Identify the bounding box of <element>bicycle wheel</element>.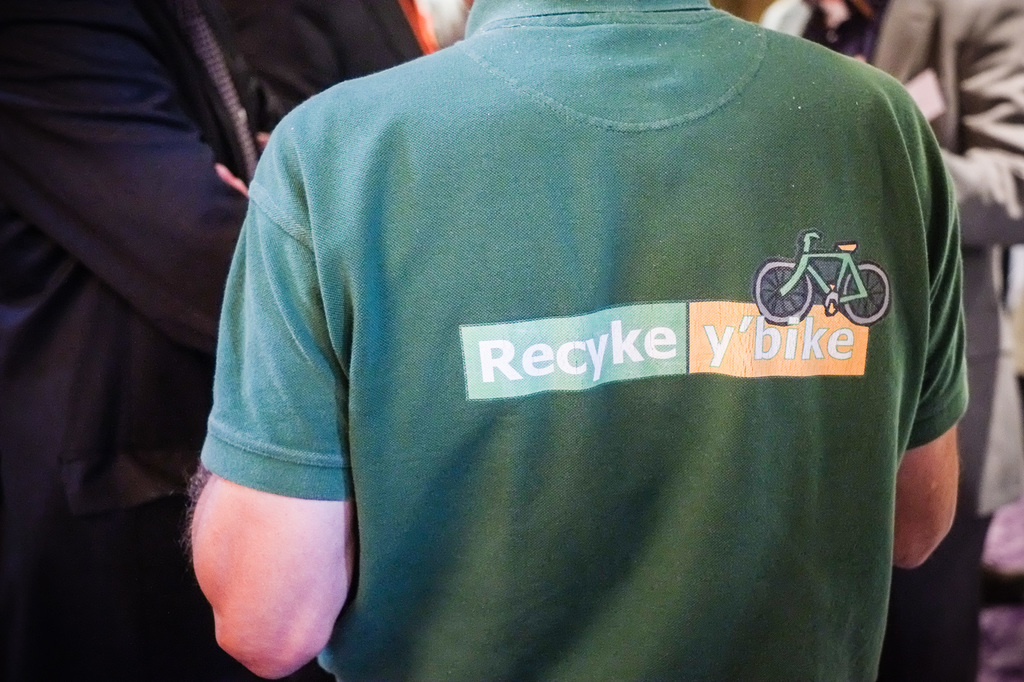
Rect(753, 260, 811, 324).
